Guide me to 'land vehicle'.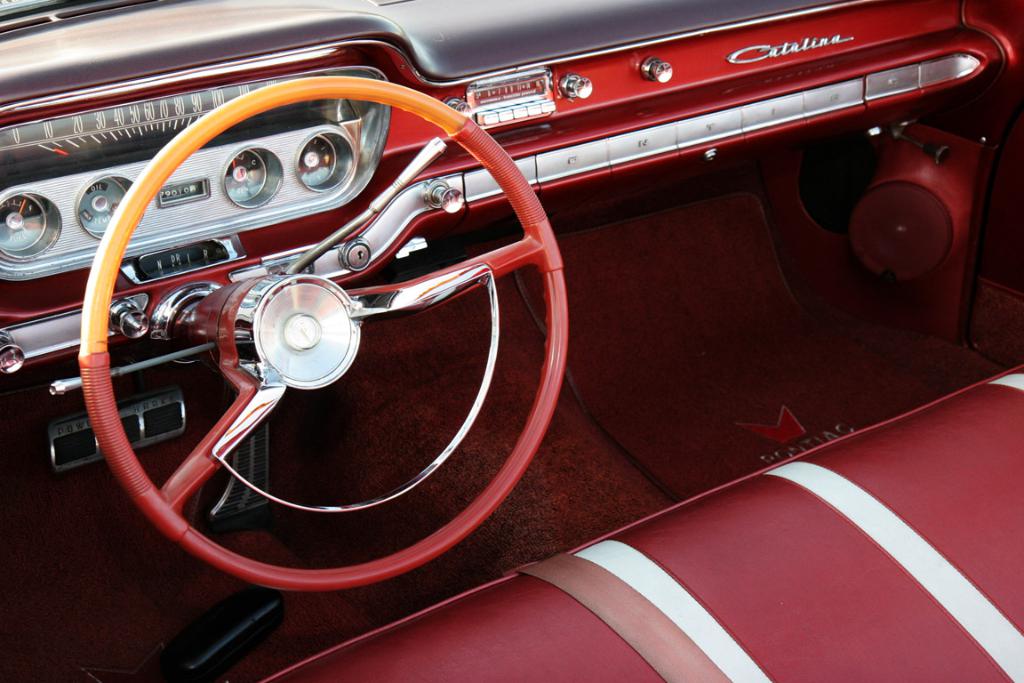
Guidance: x1=0, y1=0, x2=1023, y2=682.
